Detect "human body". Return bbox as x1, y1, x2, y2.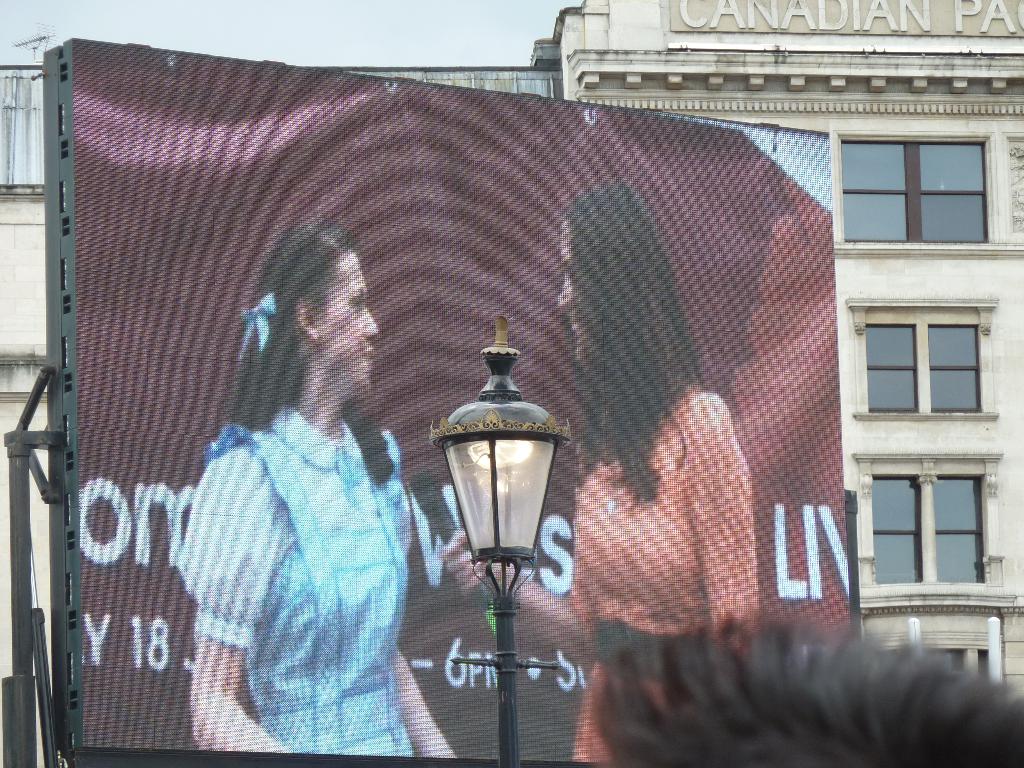
440, 179, 760, 762.
